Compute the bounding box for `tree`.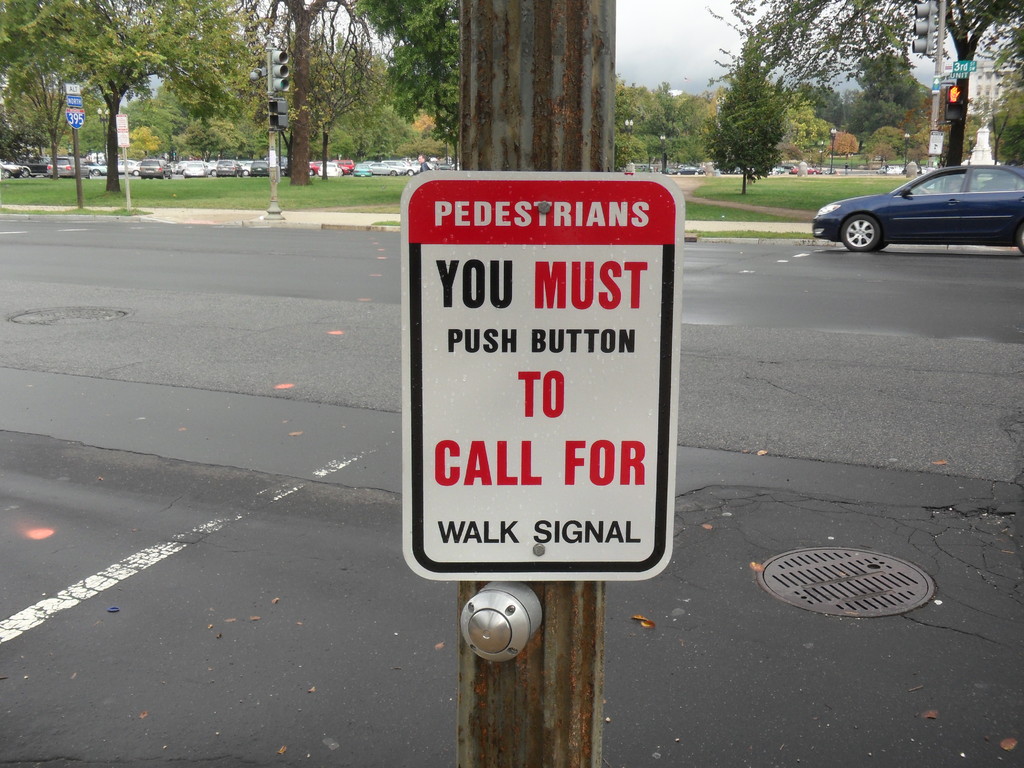
(x1=234, y1=0, x2=372, y2=195).
